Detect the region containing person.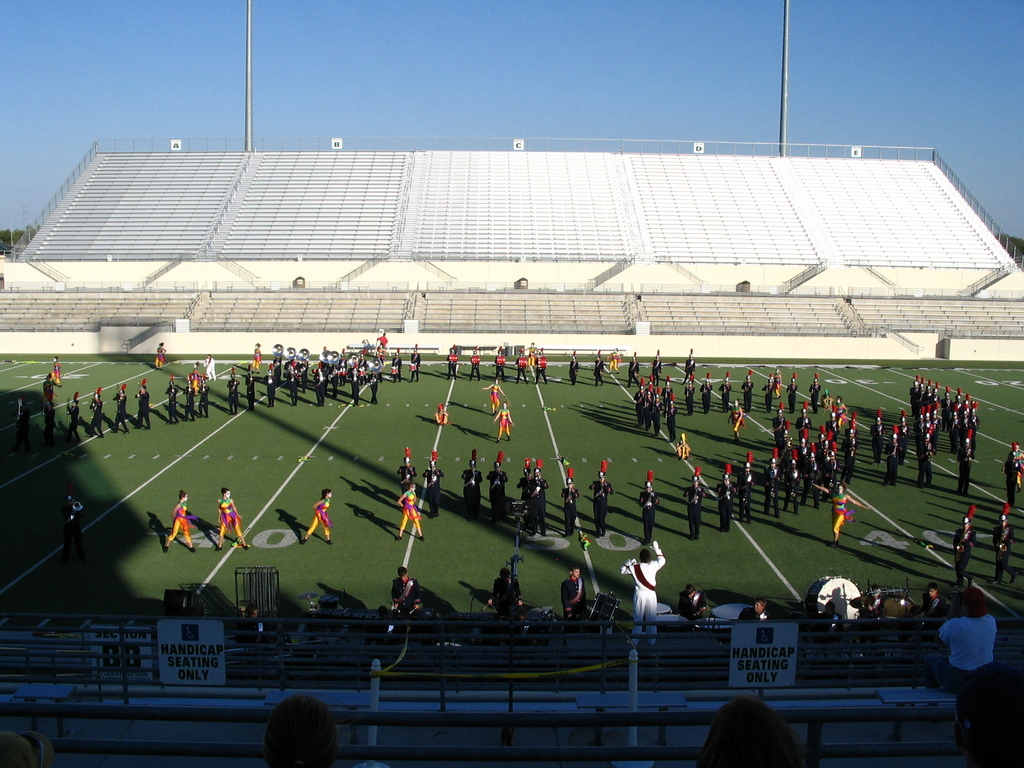
{"left": 779, "top": 458, "right": 797, "bottom": 515}.
